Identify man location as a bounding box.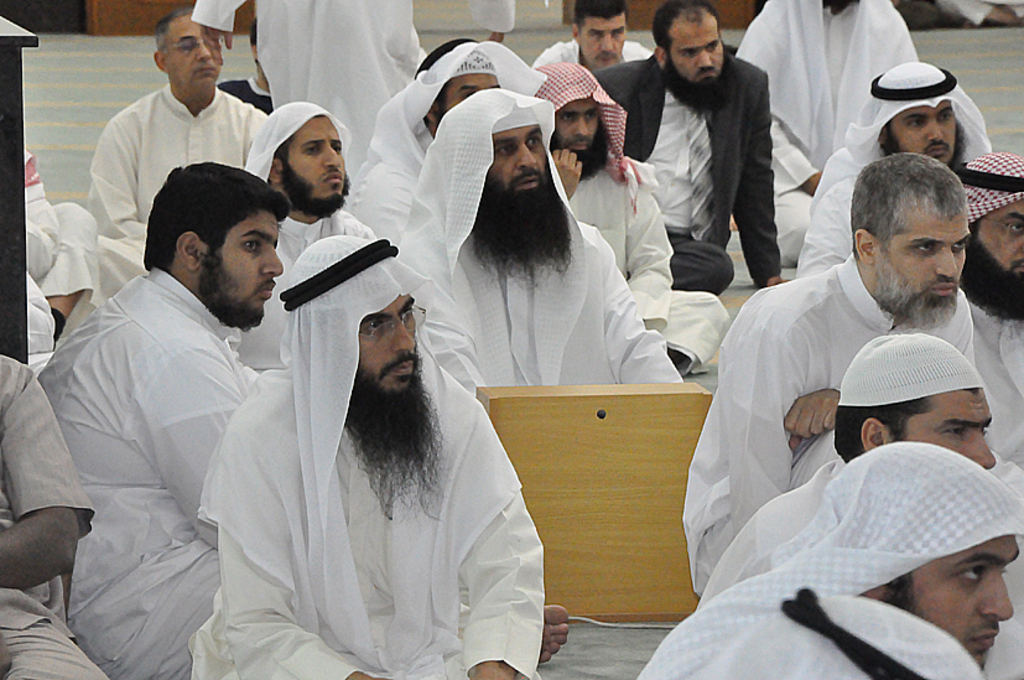
20:146:97:352.
